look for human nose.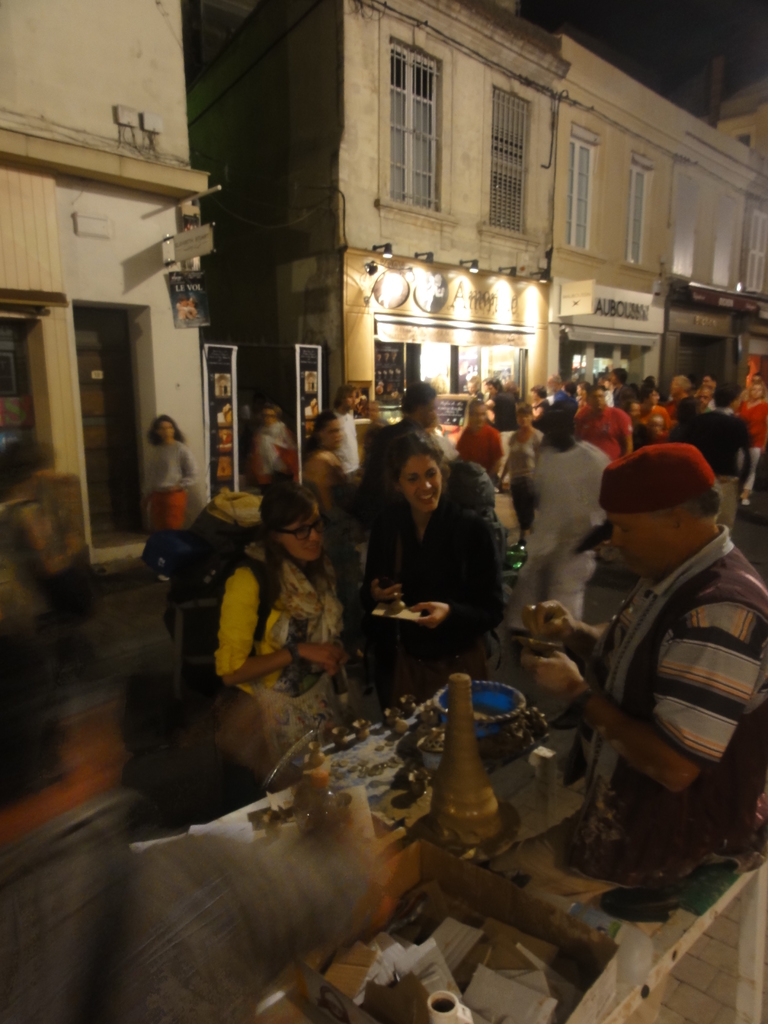
Found: box(607, 529, 625, 552).
